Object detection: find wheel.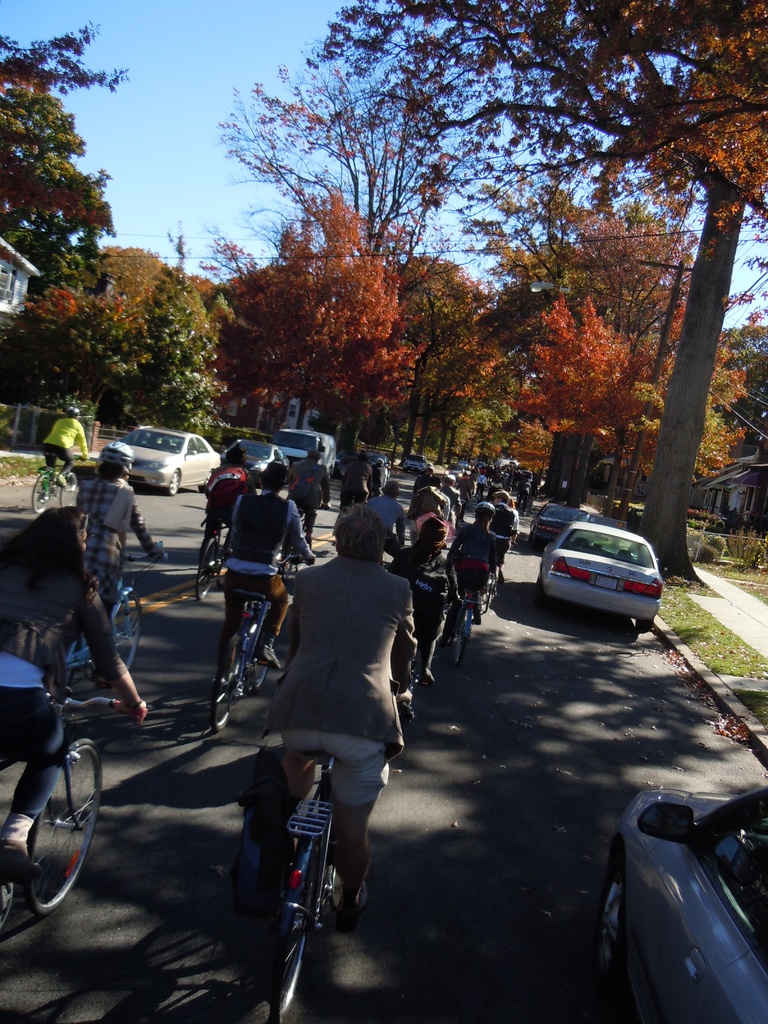
[27, 739, 115, 914].
